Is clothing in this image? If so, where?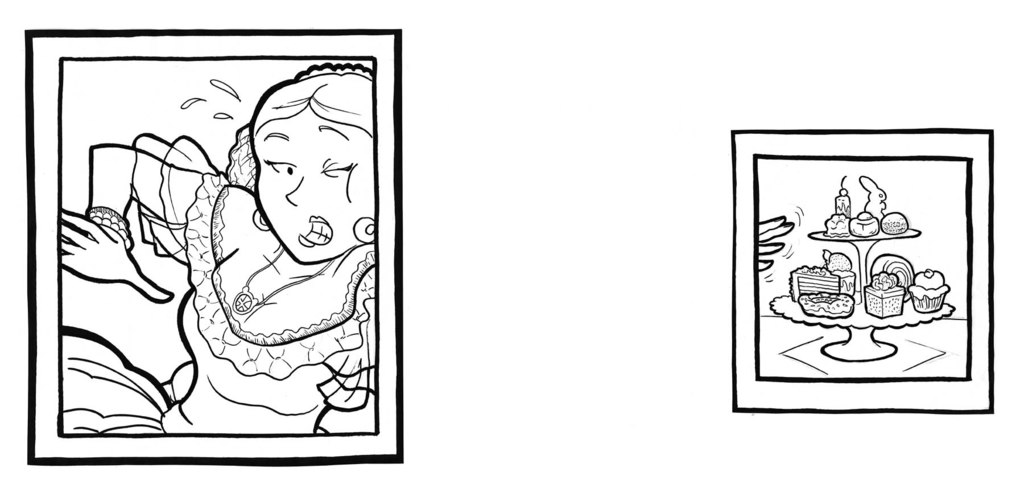
Yes, at left=44, top=172, right=385, bottom=439.
